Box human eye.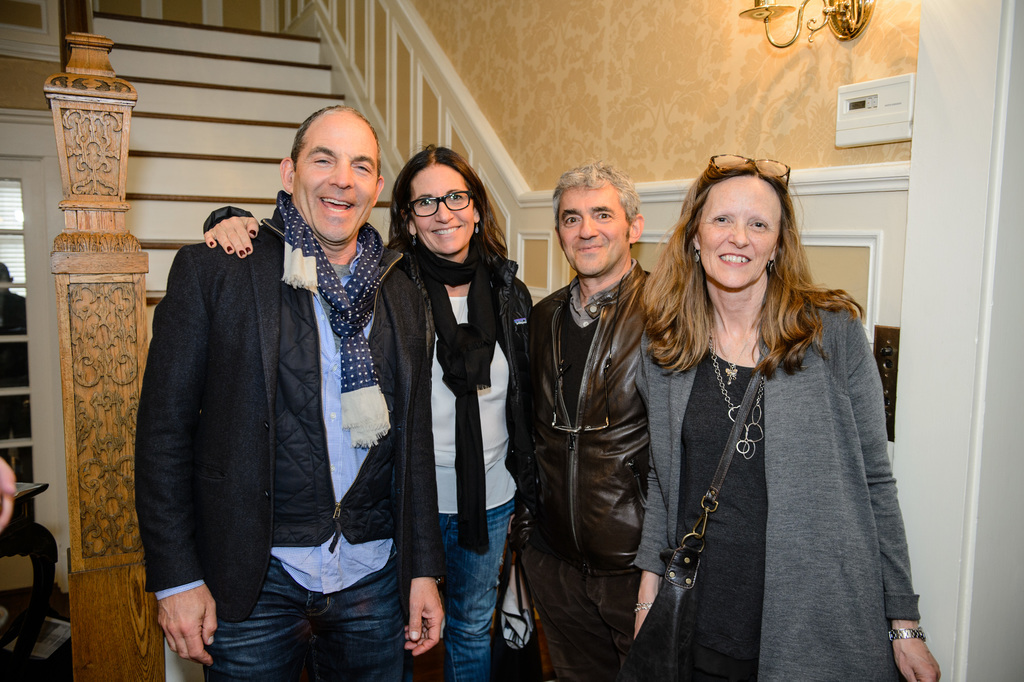
box=[712, 215, 731, 224].
